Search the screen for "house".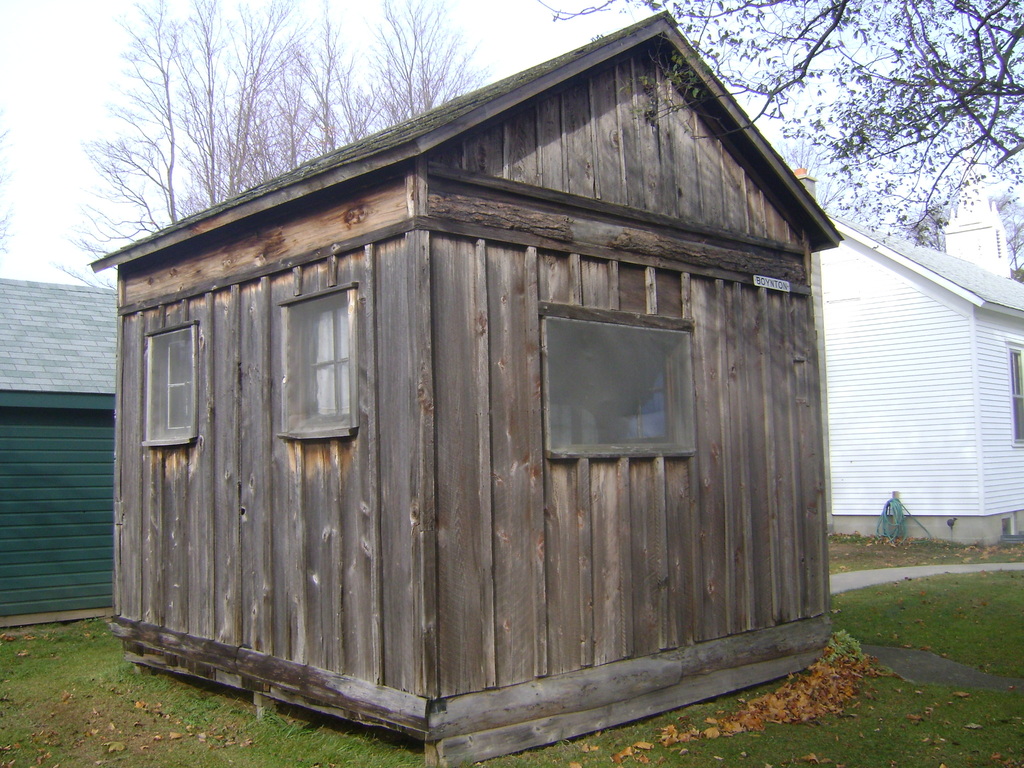
Found at 97, 23, 897, 745.
